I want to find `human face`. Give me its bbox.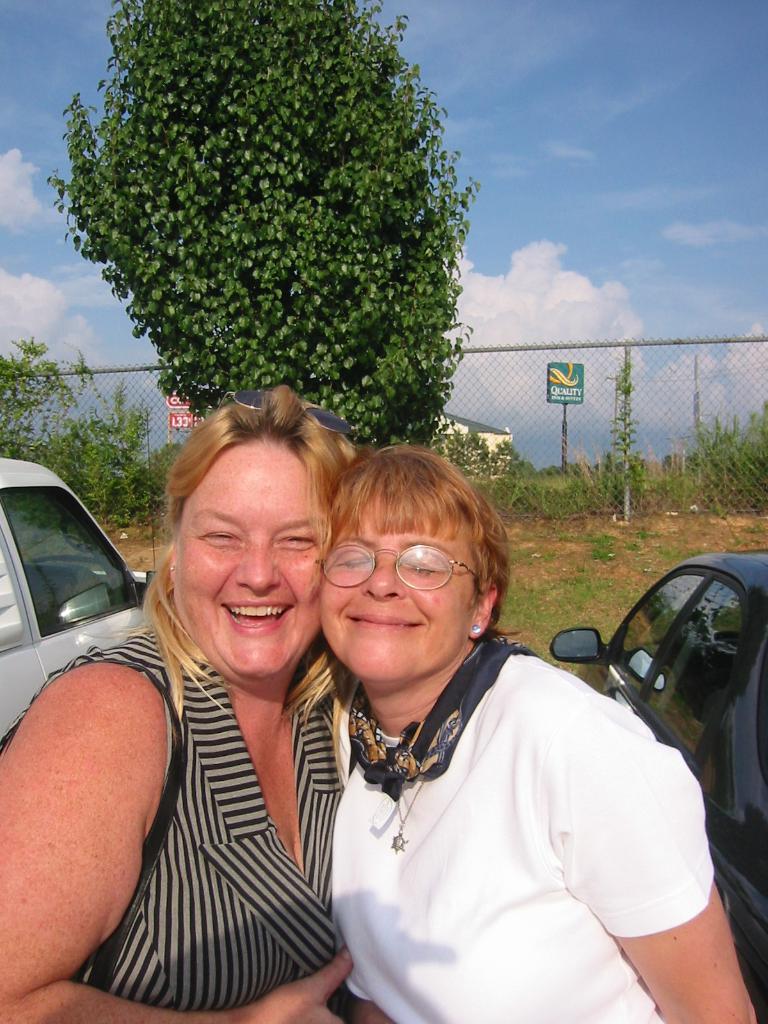
BBox(173, 440, 321, 679).
